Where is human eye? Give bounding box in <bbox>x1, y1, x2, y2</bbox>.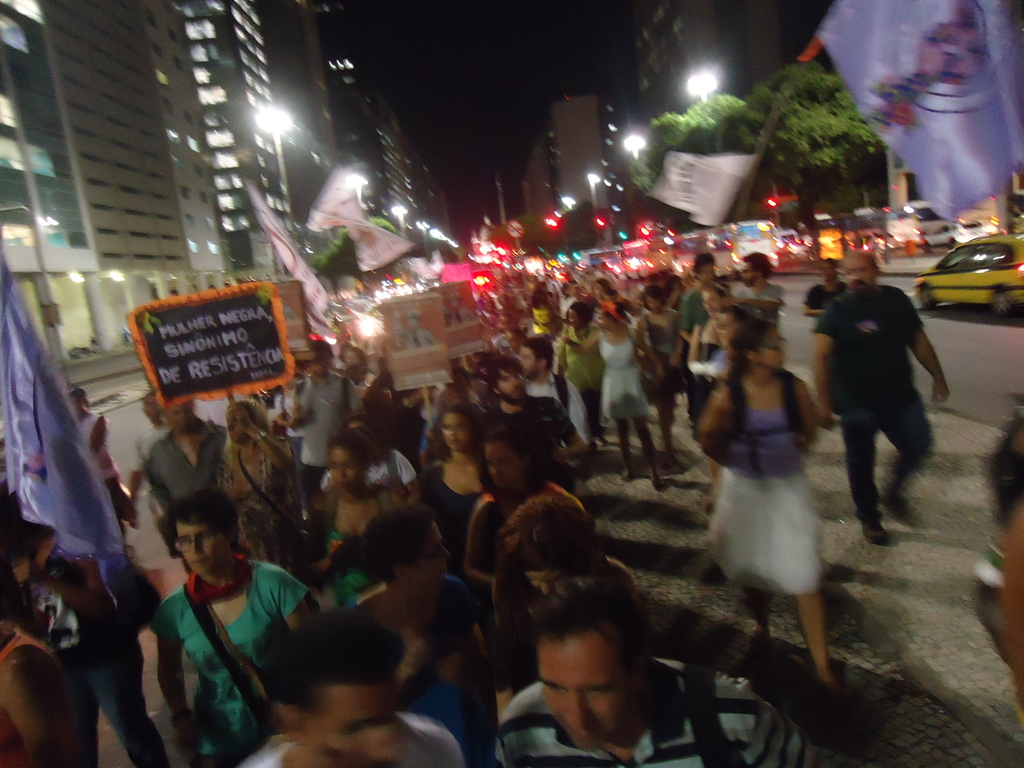
<bbox>585, 680, 616, 698</bbox>.
